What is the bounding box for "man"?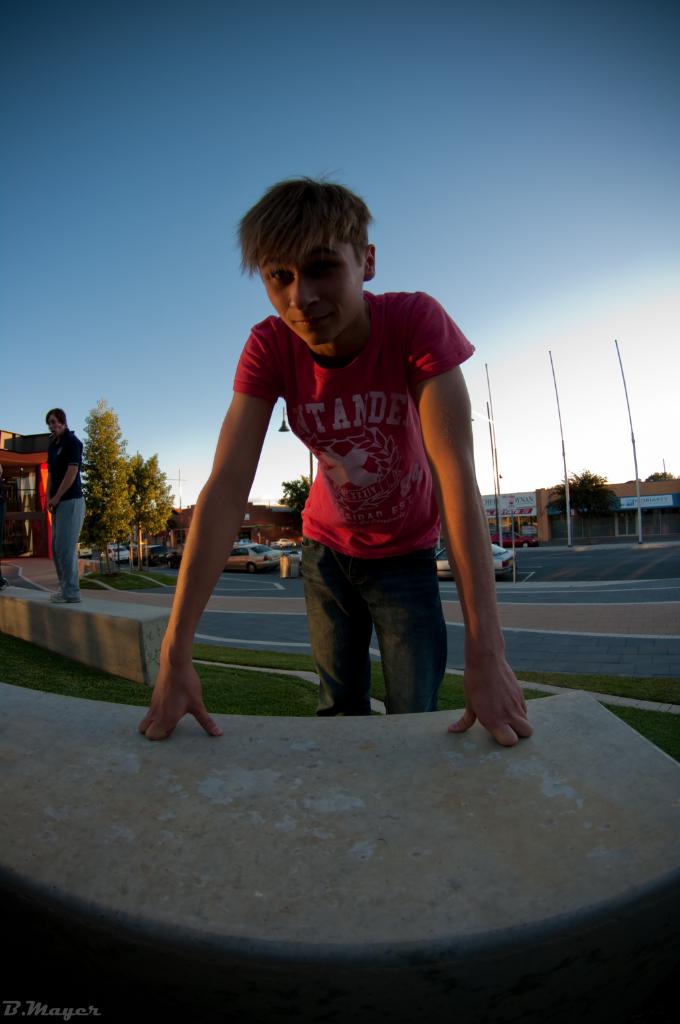
[x1=130, y1=168, x2=539, y2=756].
